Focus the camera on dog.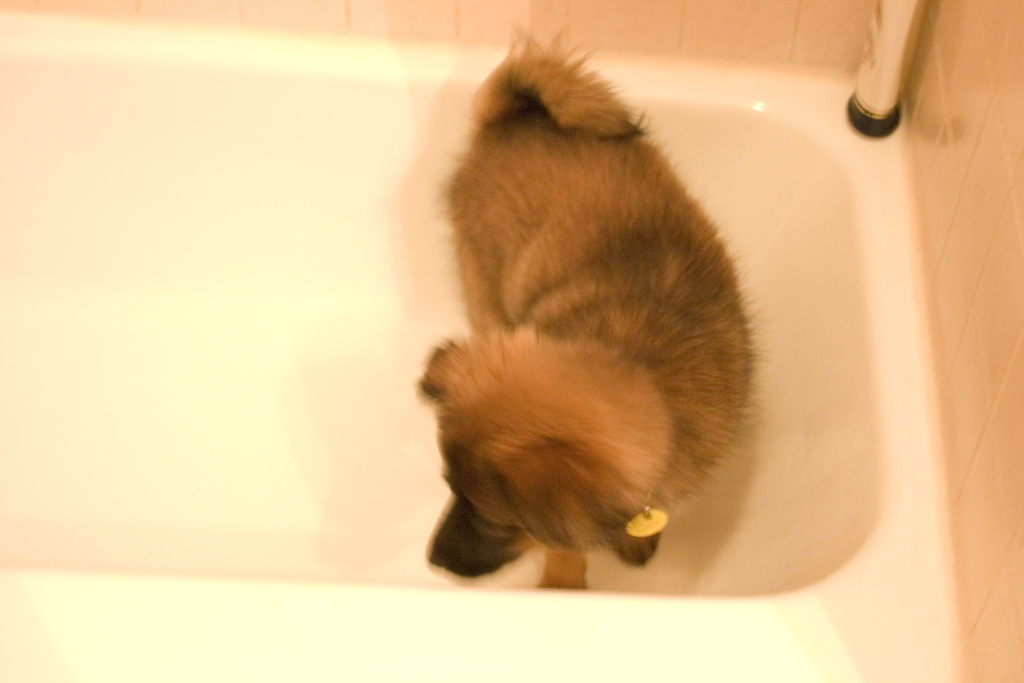
Focus region: Rect(415, 22, 765, 593).
